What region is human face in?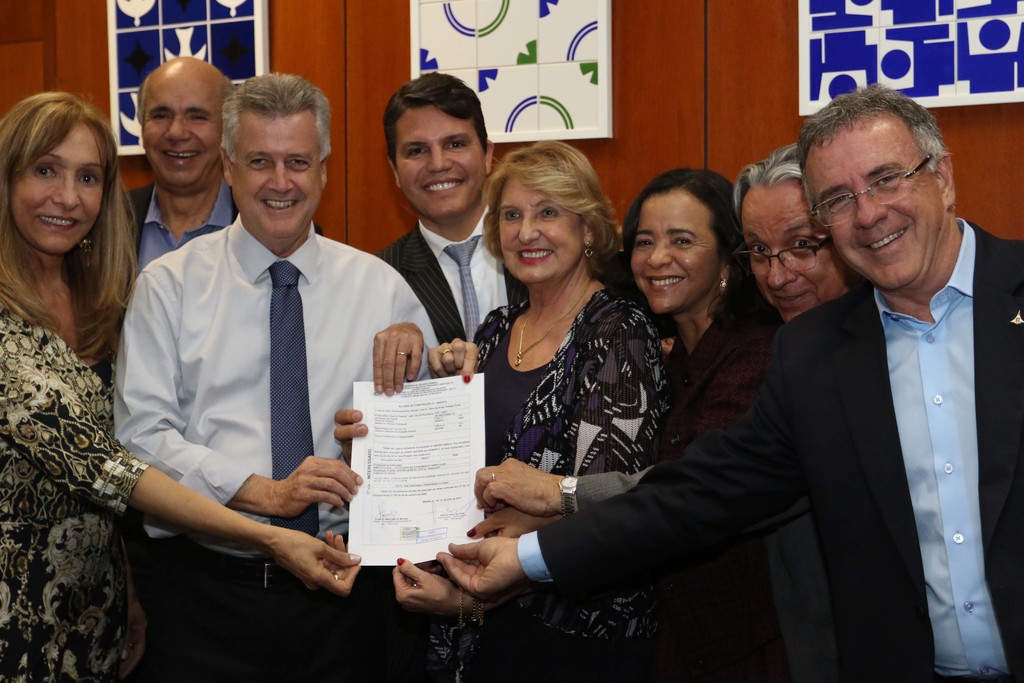
locate(626, 188, 725, 312).
